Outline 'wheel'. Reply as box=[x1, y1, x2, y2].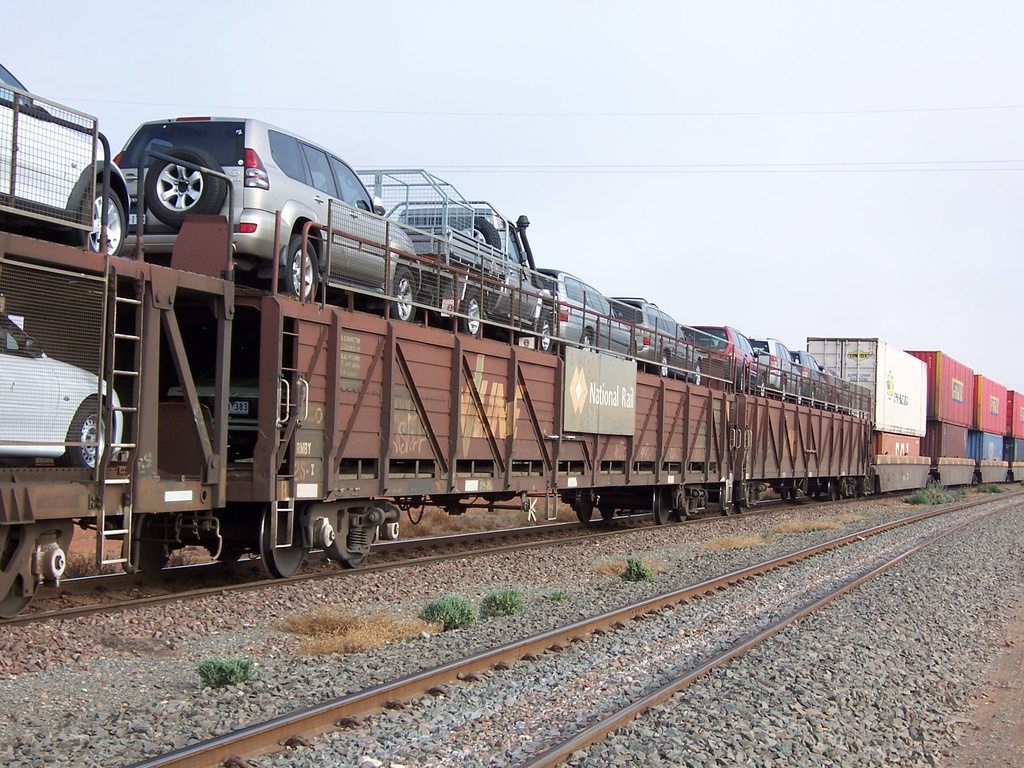
box=[602, 508, 615, 522].
